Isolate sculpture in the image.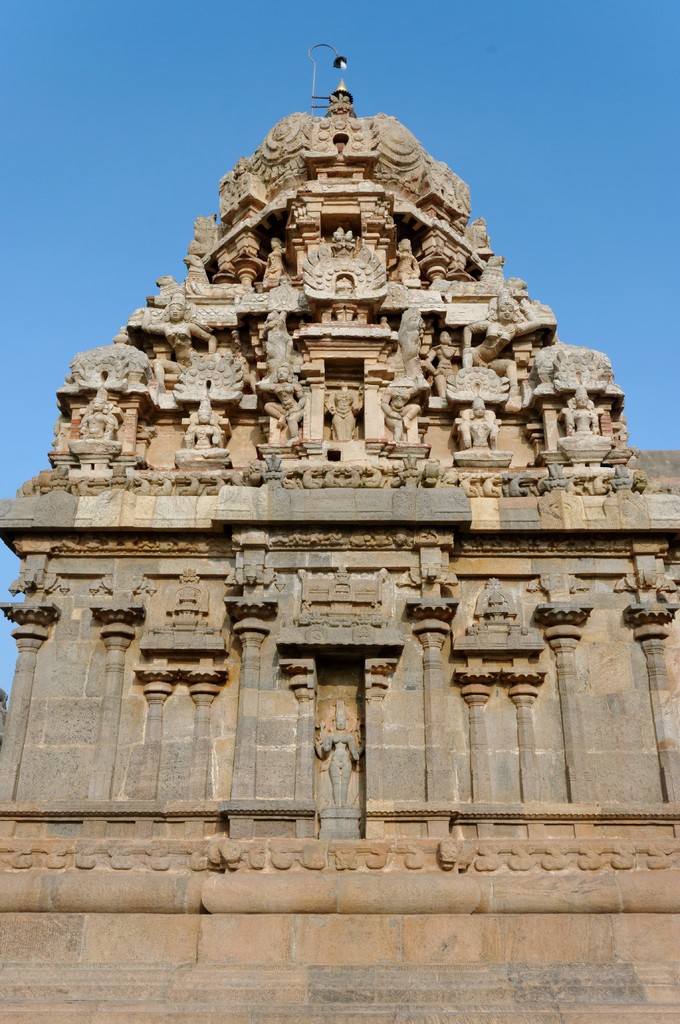
Isolated region: [left=259, top=357, right=309, bottom=442].
